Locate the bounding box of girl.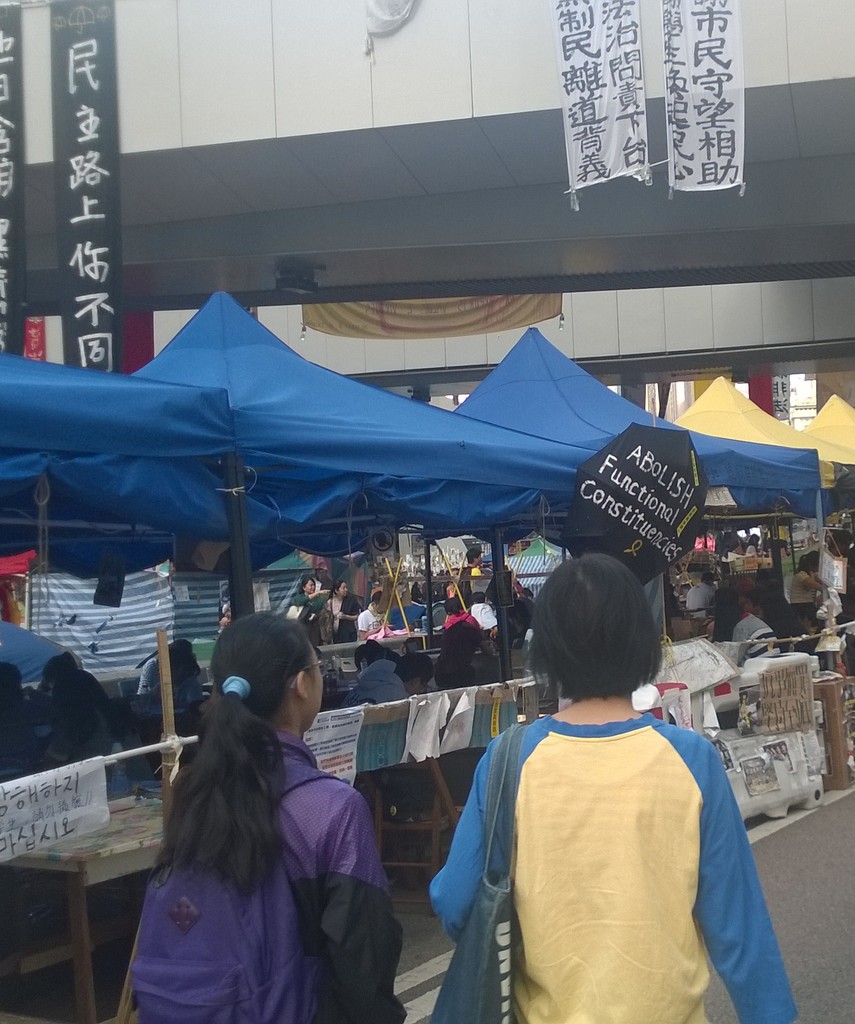
Bounding box: box(129, 605, 405, 1018).
